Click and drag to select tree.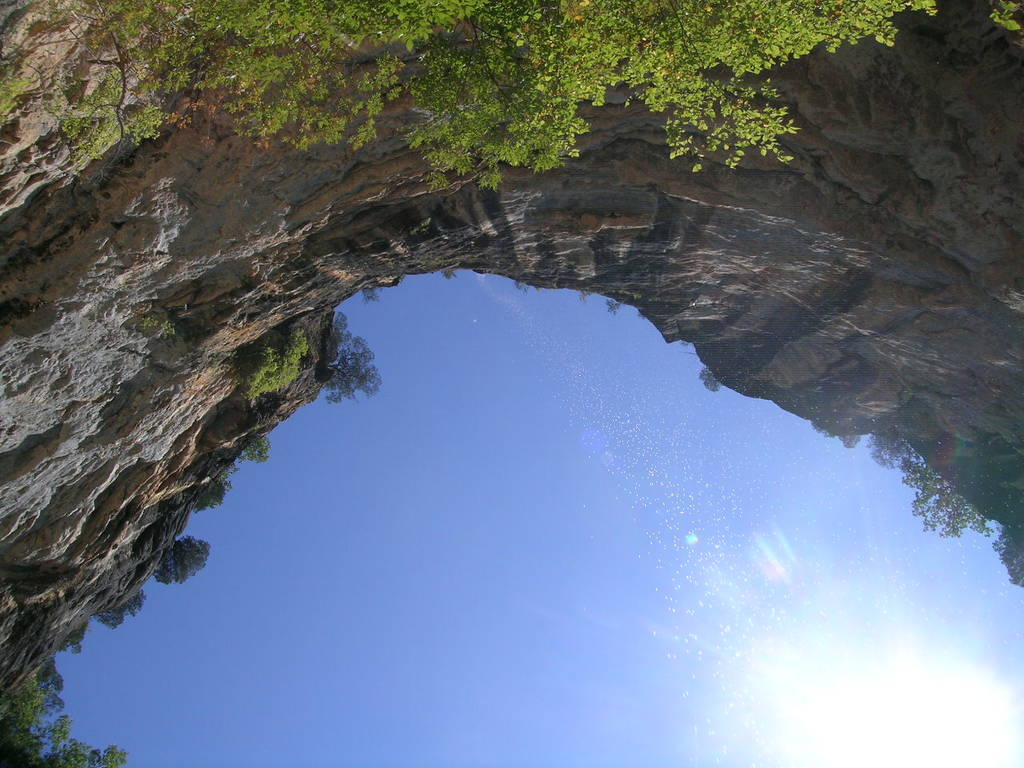
Selection: [0,0,941,191].
